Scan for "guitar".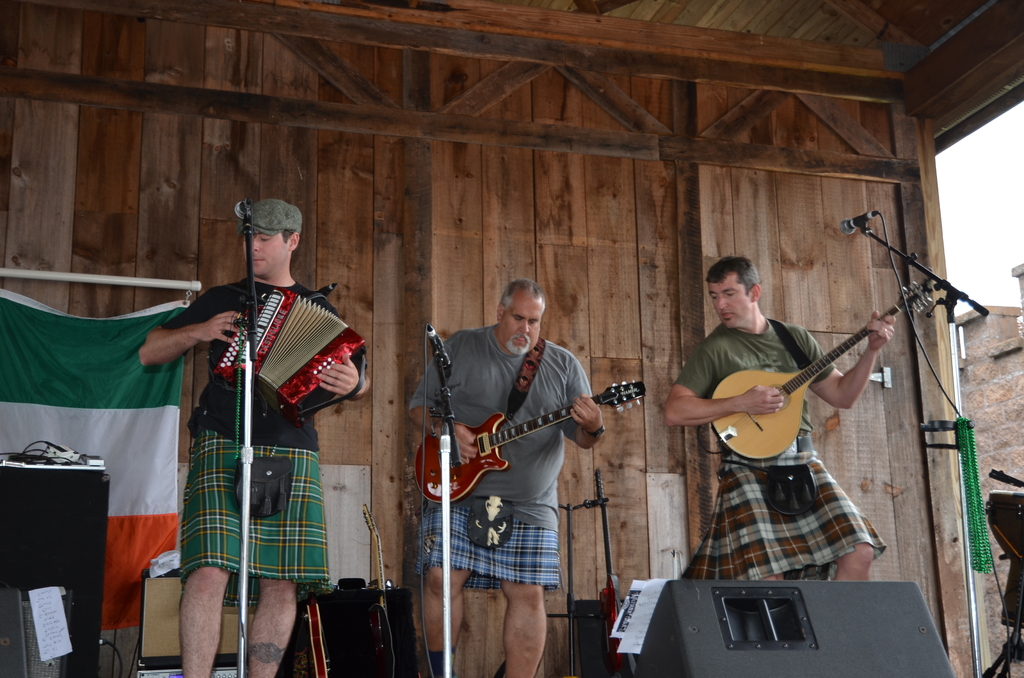
Scan result: [x1=706, y1=278, x2=934, y2=462].
